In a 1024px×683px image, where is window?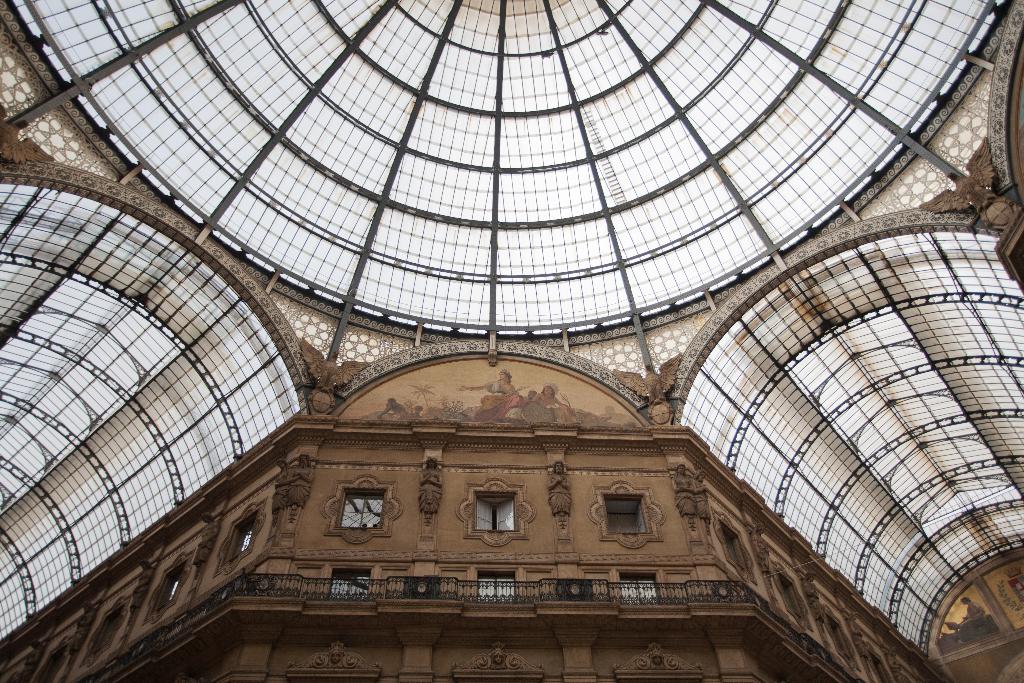
<bbox>321, 473, 398, 543</bbox>.
